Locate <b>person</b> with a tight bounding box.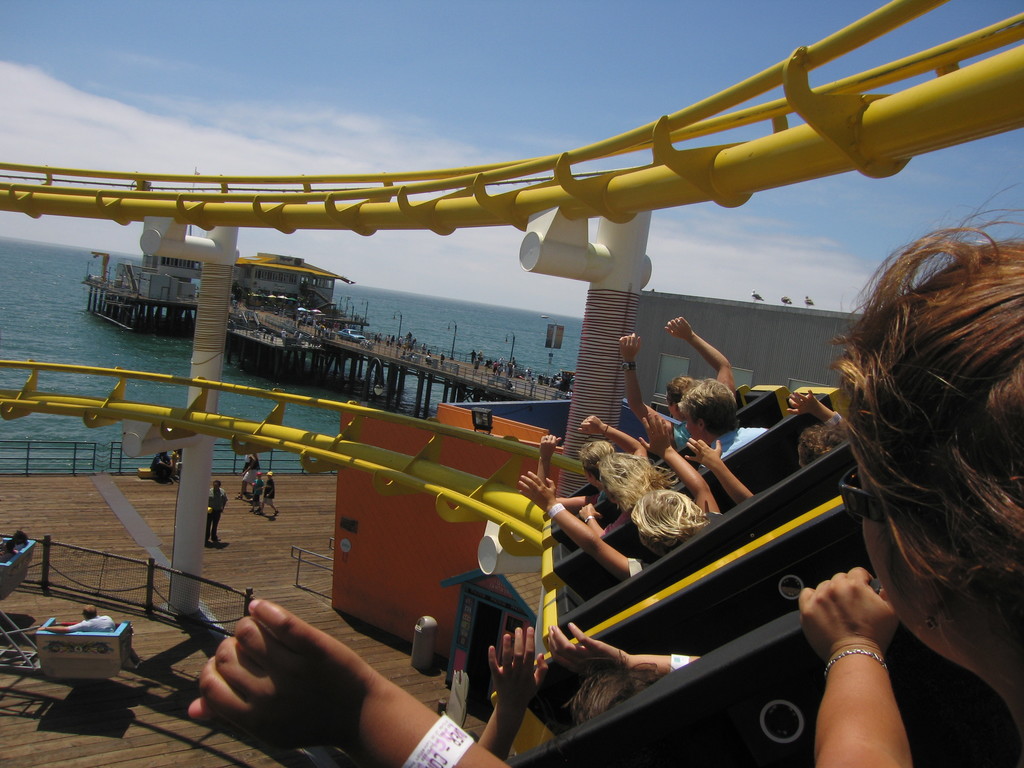
crop(245, 478, 260, 512).
